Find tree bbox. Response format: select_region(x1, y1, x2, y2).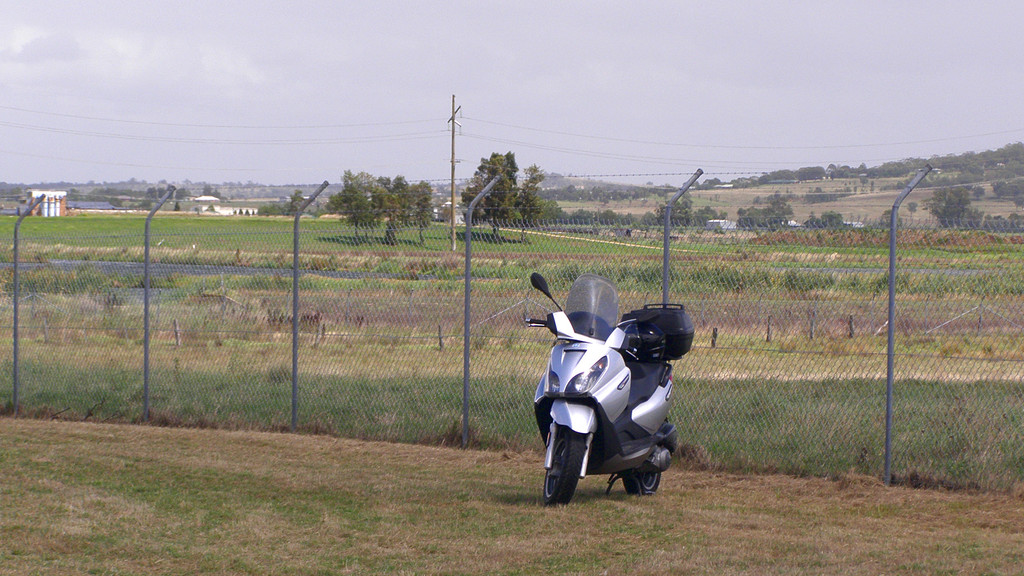
select_region(1000, 182, 1023, 212).
